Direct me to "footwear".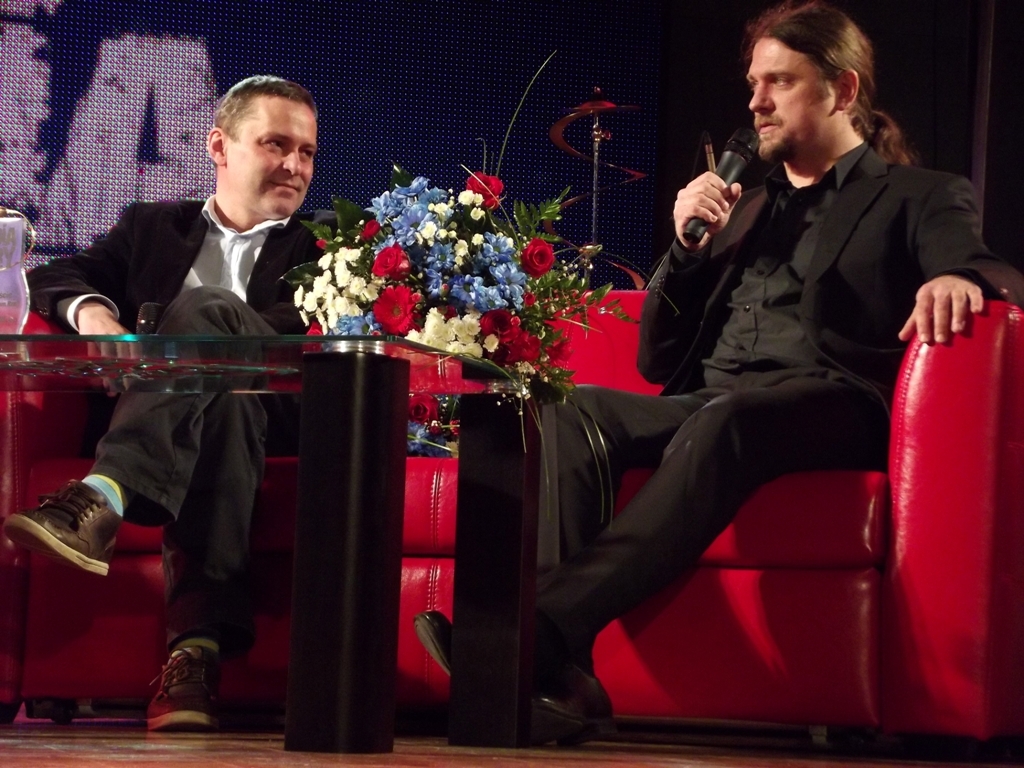
Direction: box=[11, 479, 109, 594].
